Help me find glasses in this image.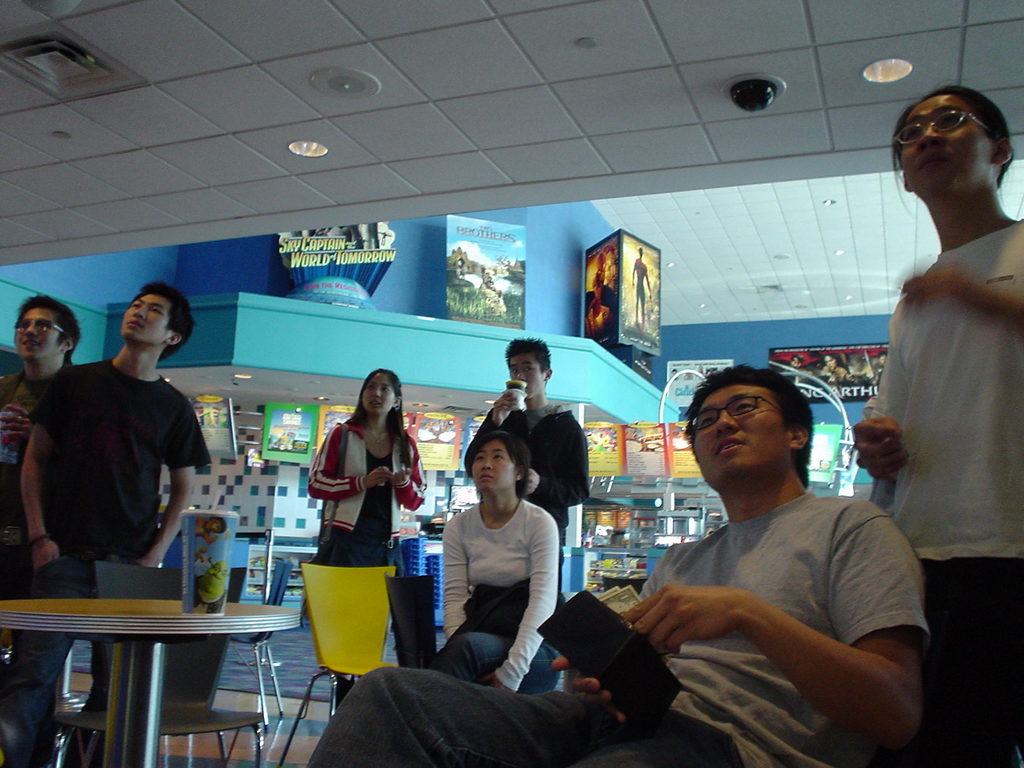
Found it: [left=891, top=104, right=1006, bottom=165].
